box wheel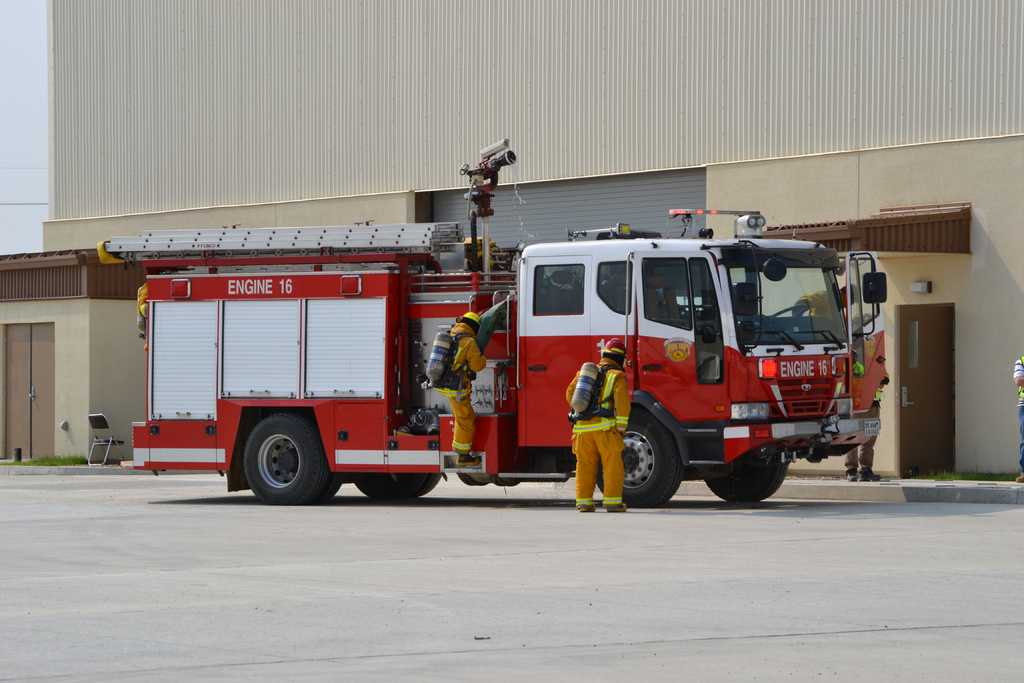
[x1=230, y1=420, x2=320, y2=497]
